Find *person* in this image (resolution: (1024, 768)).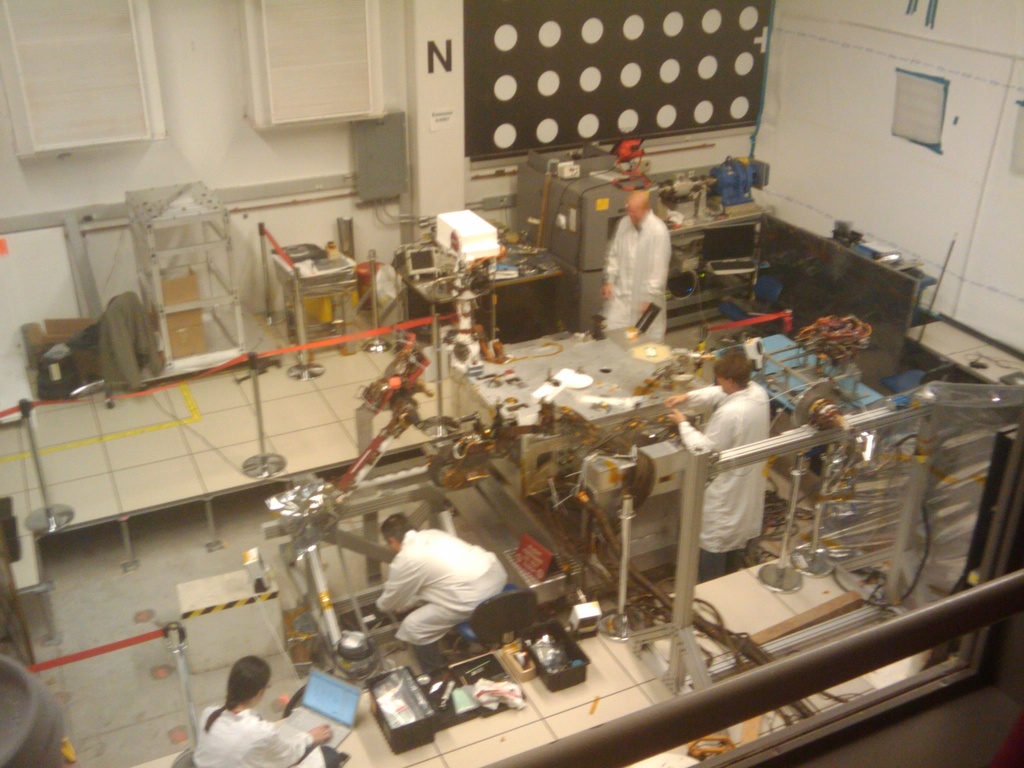
[664, 349, 769, 577].
